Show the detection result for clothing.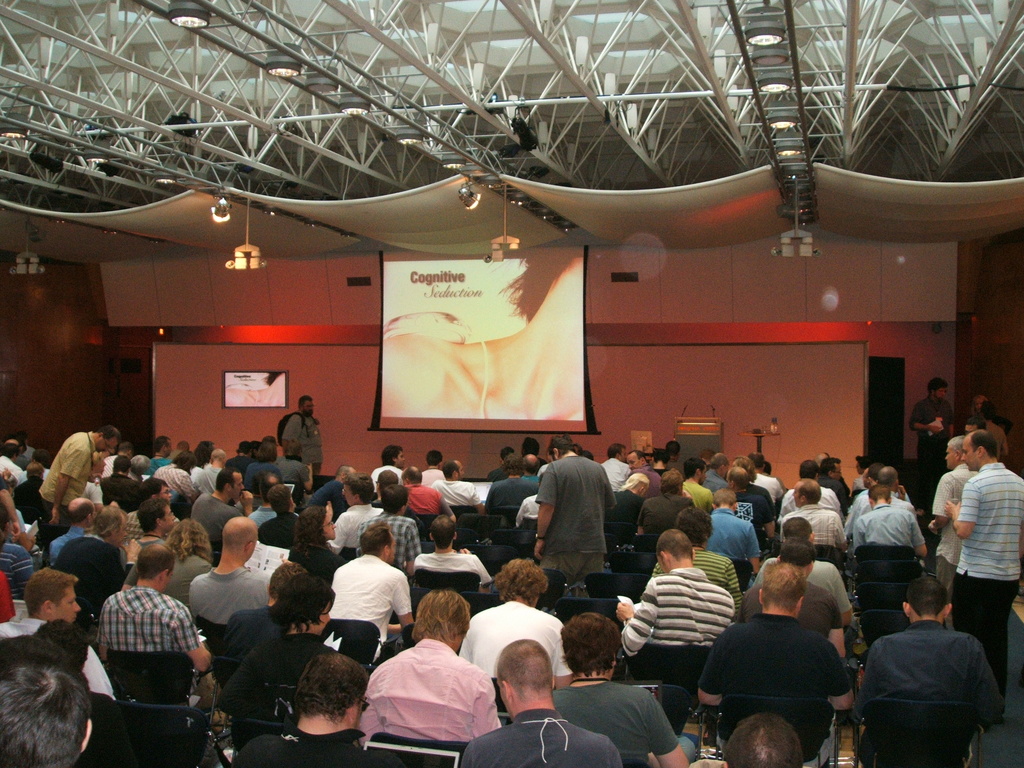
<box>847,484,915,518</box>.
